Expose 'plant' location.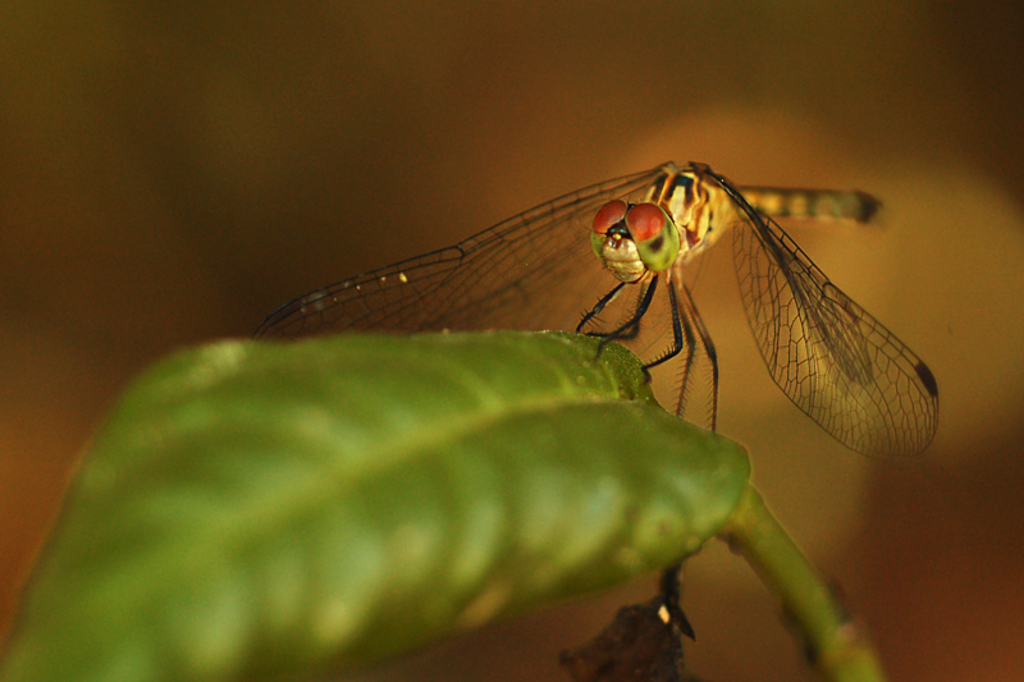
Exposed at 0 343 893 681.
